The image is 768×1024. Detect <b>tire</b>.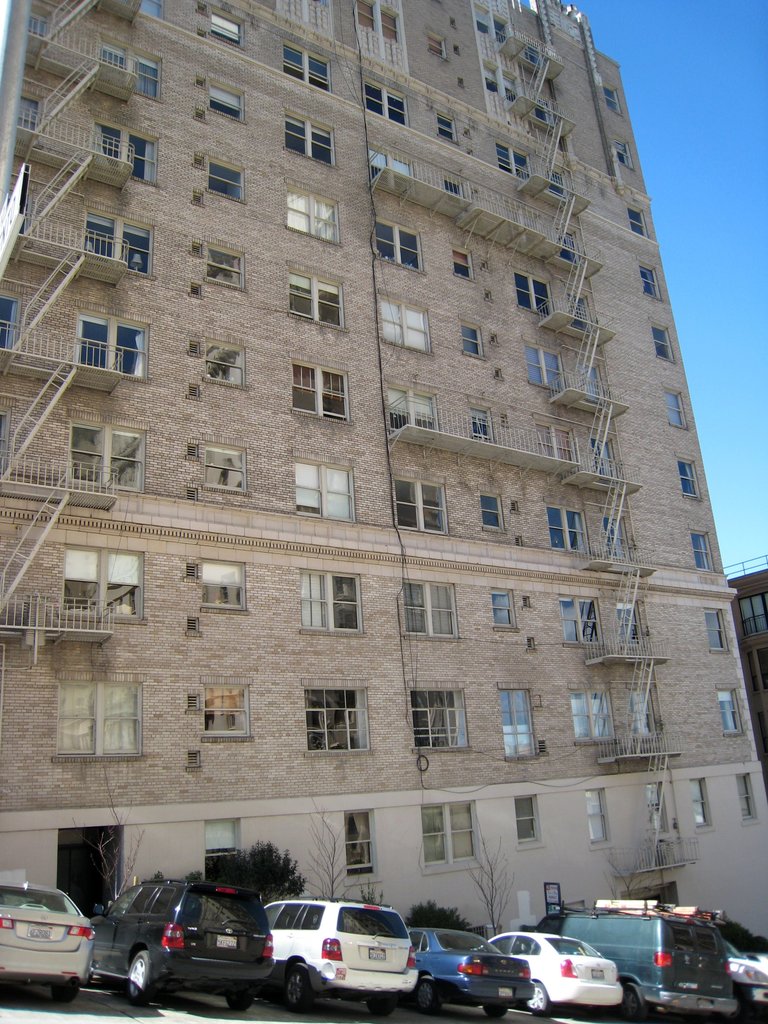
Detection: left=412, top=979, right=444, bottom=1018.
